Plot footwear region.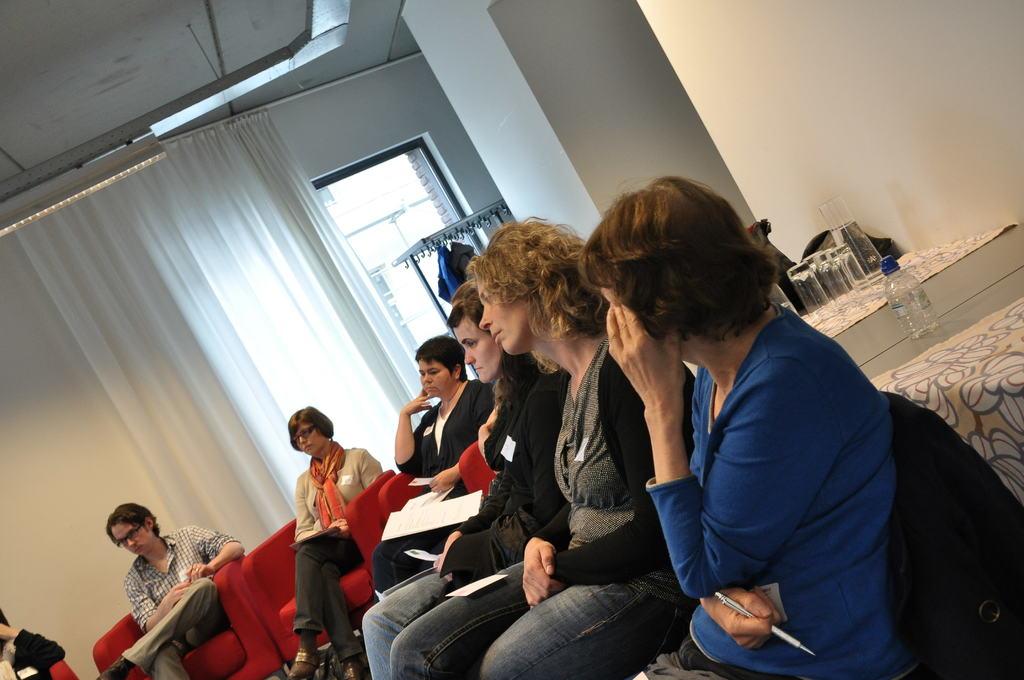
Plotted at left=288, top=652, right=316, bottom=677.
